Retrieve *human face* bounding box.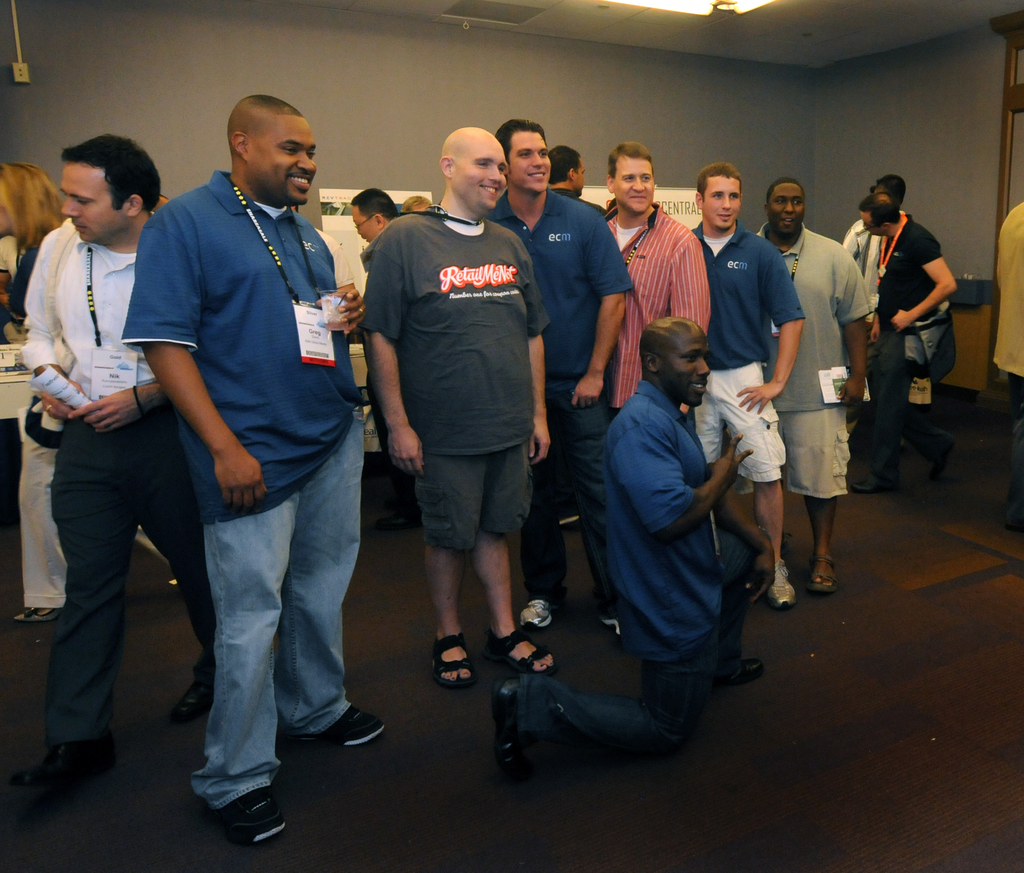
Bounding box: select_region(351, 204, 378, 241).
